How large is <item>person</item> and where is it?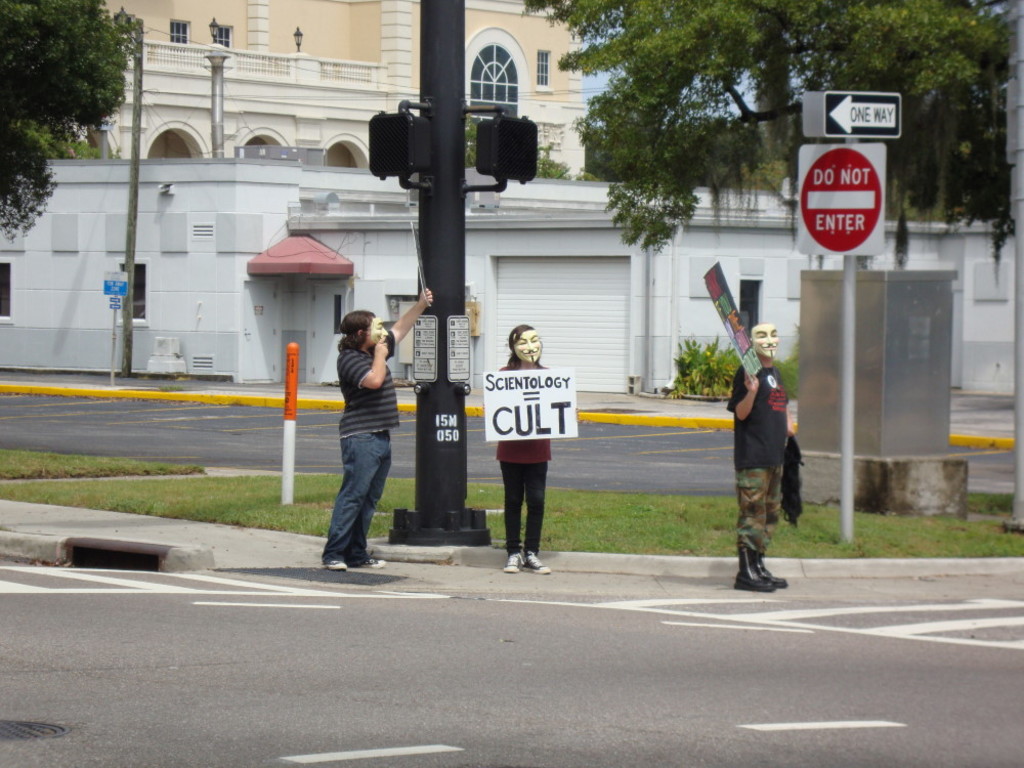
Bounding box: x1=489, y1=328, x2=562, y2=579.
